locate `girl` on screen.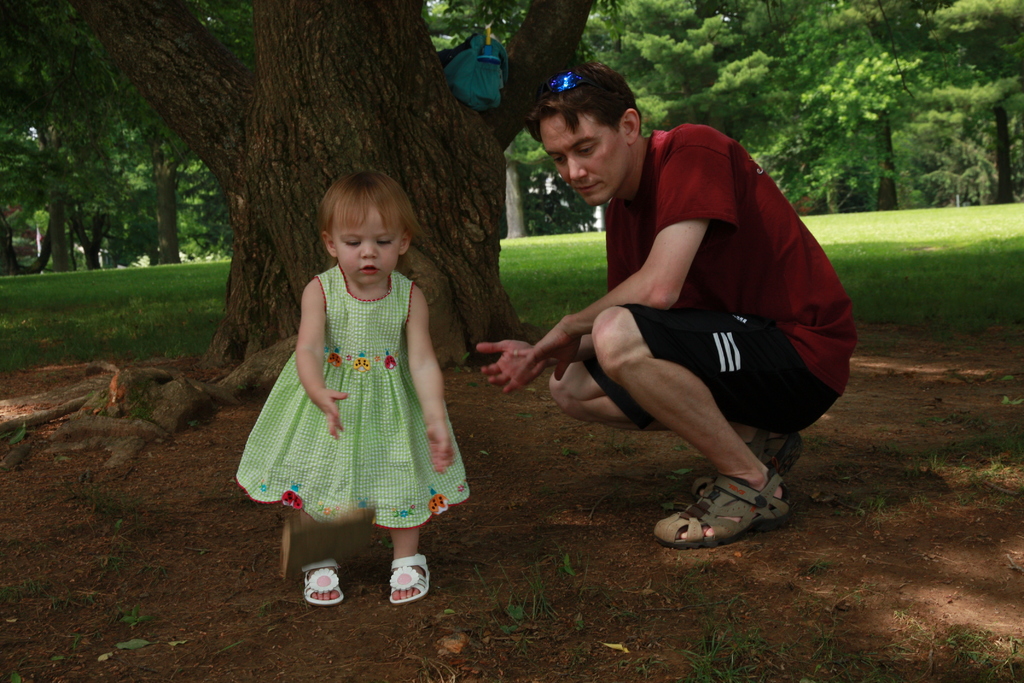
On screen at box=[233, 170, 472, 608].
